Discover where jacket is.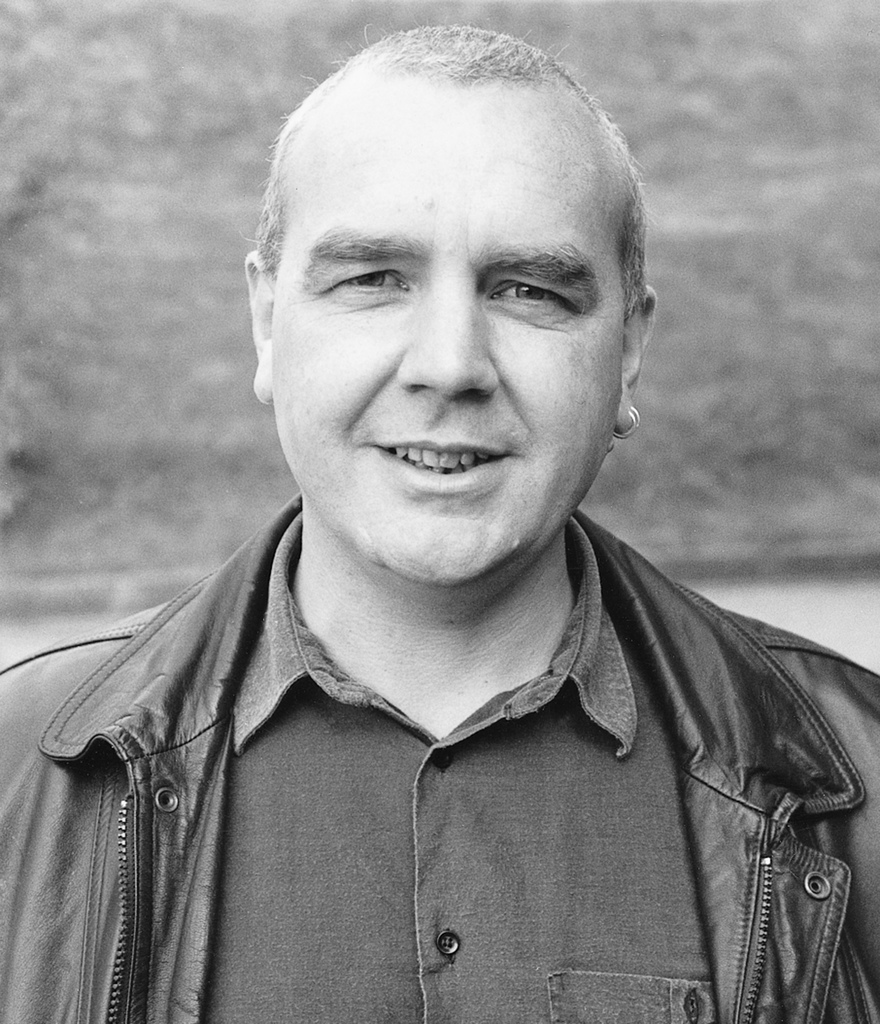
Discovered at Rect(0, 486, 879, 1023).
